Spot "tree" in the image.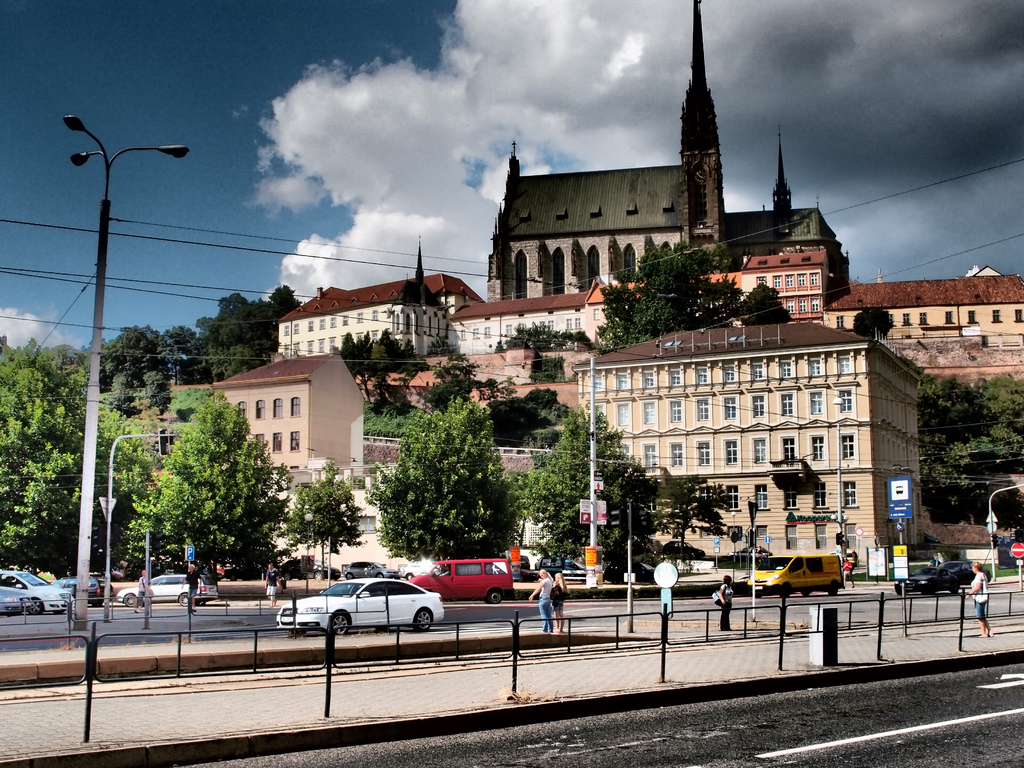
"tree" found at 593,232,744,348.
